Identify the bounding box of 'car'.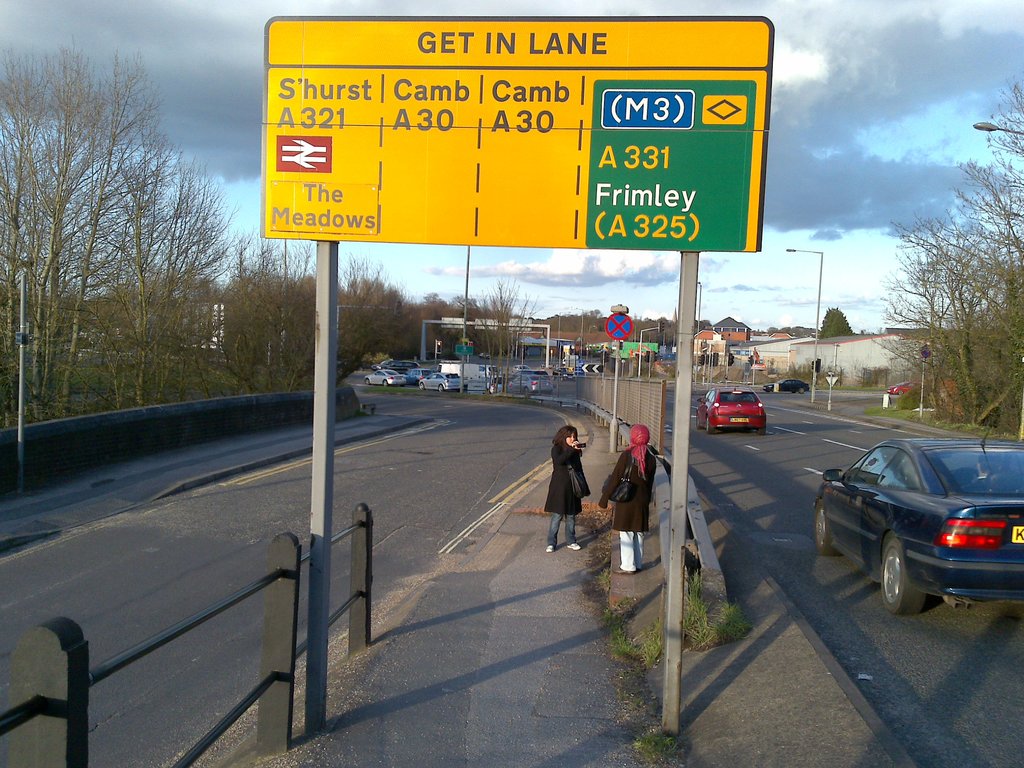
<region>764, 378, 809, 392</region>.
